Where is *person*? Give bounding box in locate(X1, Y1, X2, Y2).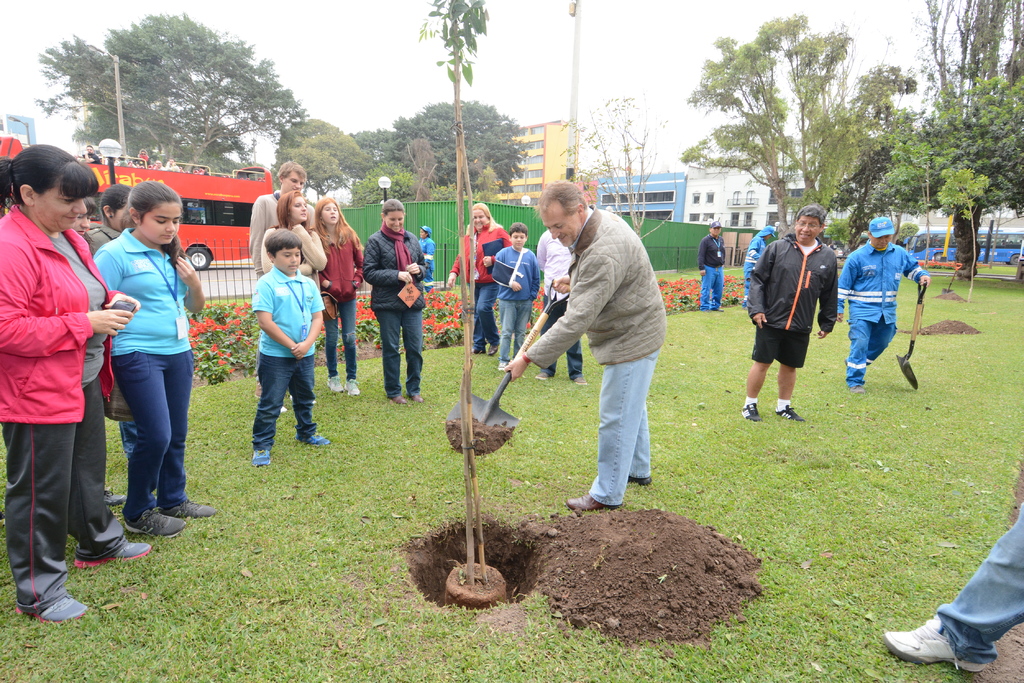
locate(0, 141, 152, 626).
